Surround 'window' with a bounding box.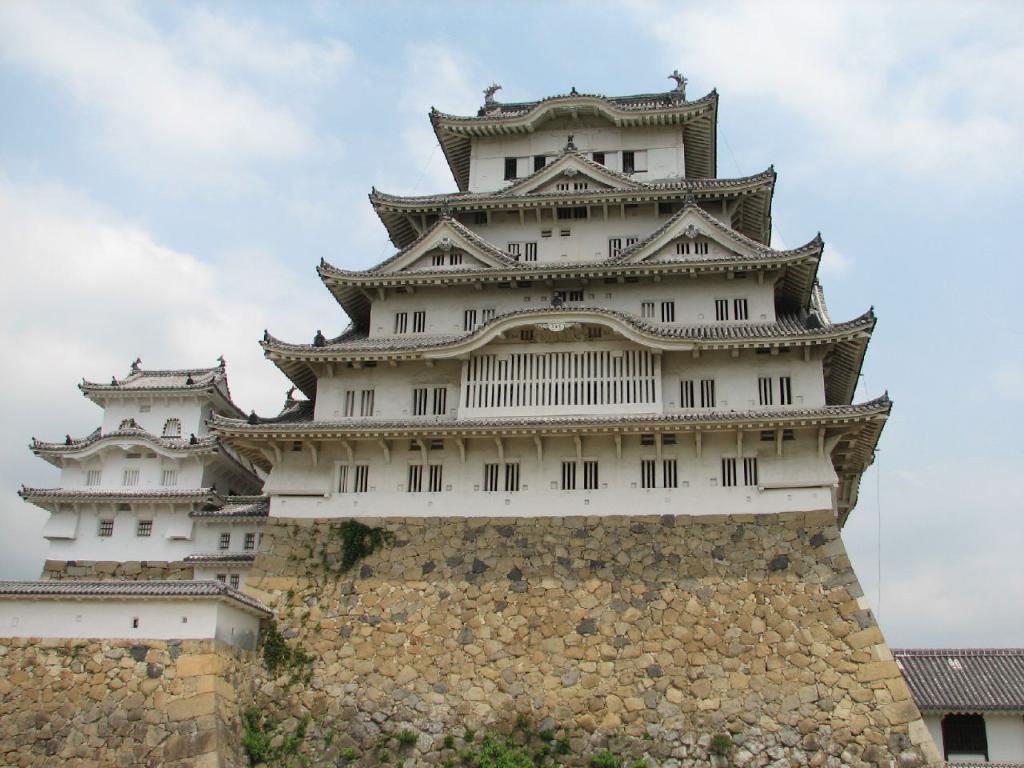
Rect(682, 373, 715, 411).
